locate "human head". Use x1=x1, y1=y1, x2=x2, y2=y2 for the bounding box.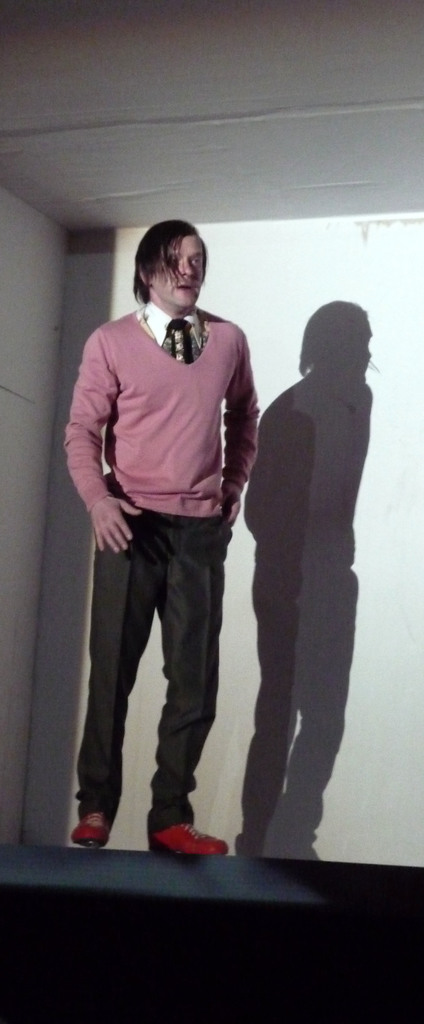
x1=132, y1=212, x2=220, y2=314.
